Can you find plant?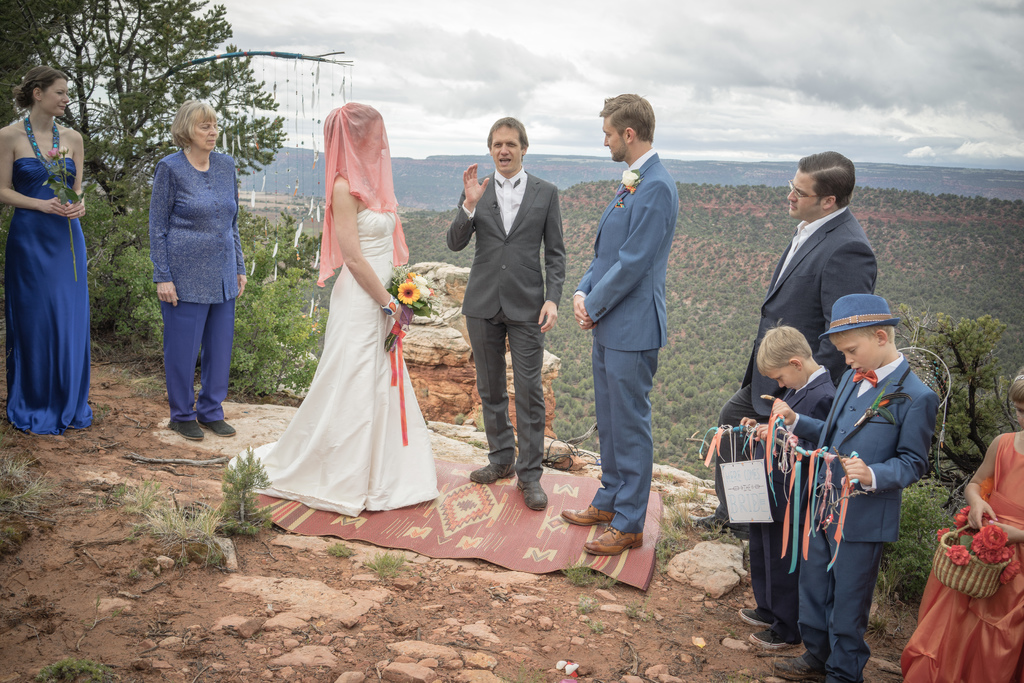
Yes, bounding box: <bbox>496, 659, 546, 682</bbox>.
